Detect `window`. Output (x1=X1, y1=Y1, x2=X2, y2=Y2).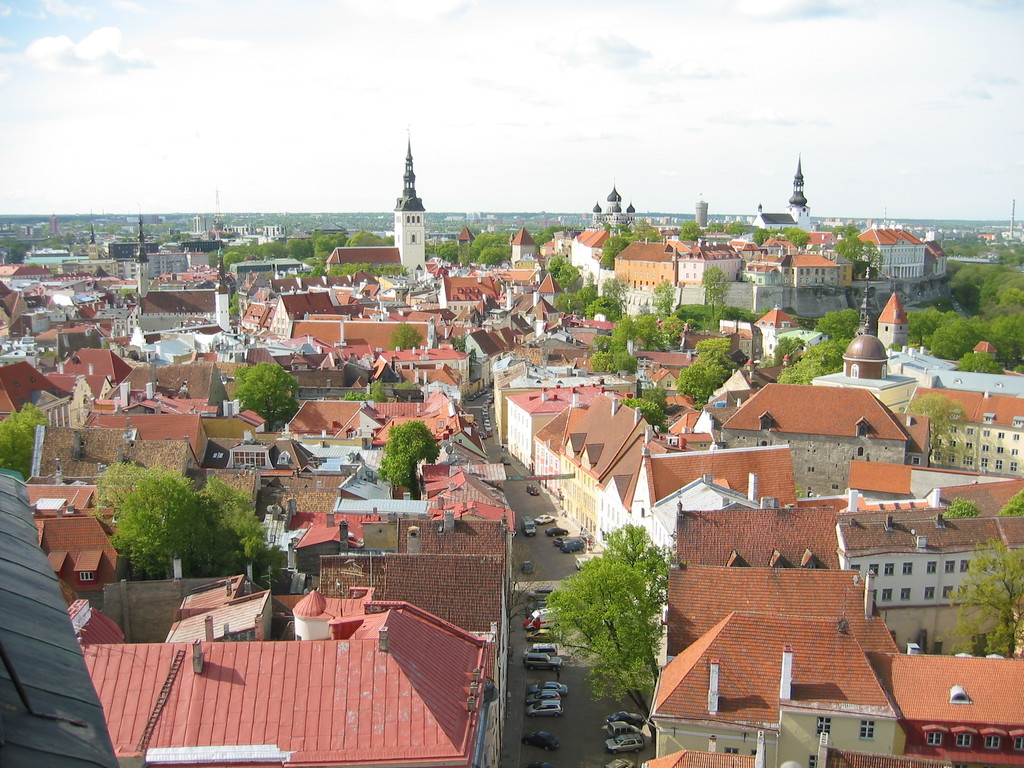
(x1=232, y1=451, x2=266, y2=469).
